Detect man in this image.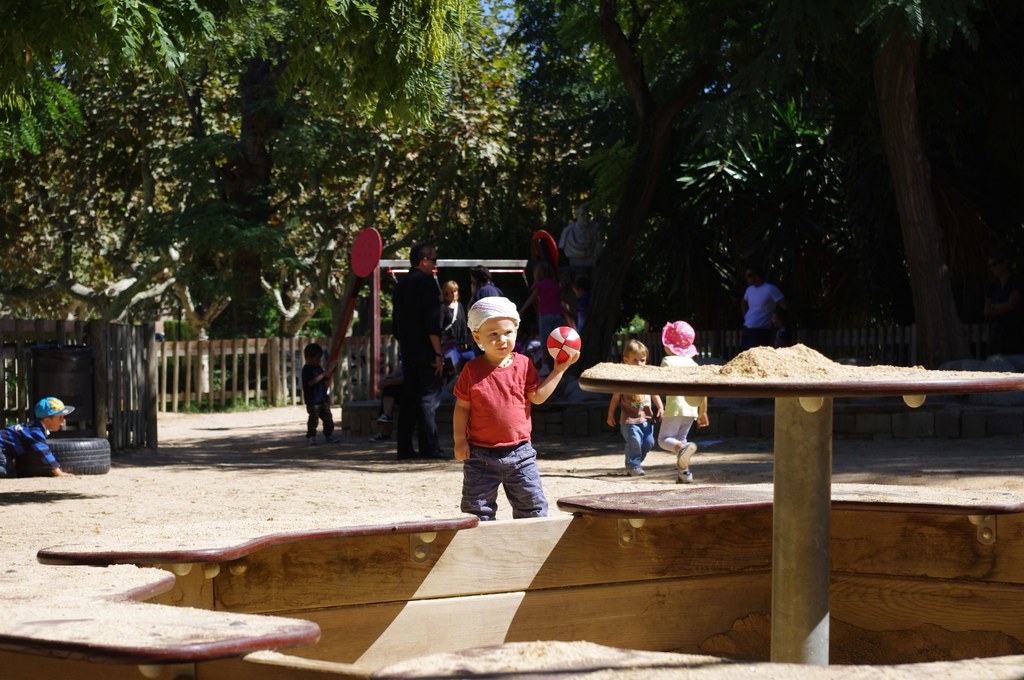
Detection: (x1=742, y1=266, x2=781, y2=345).
